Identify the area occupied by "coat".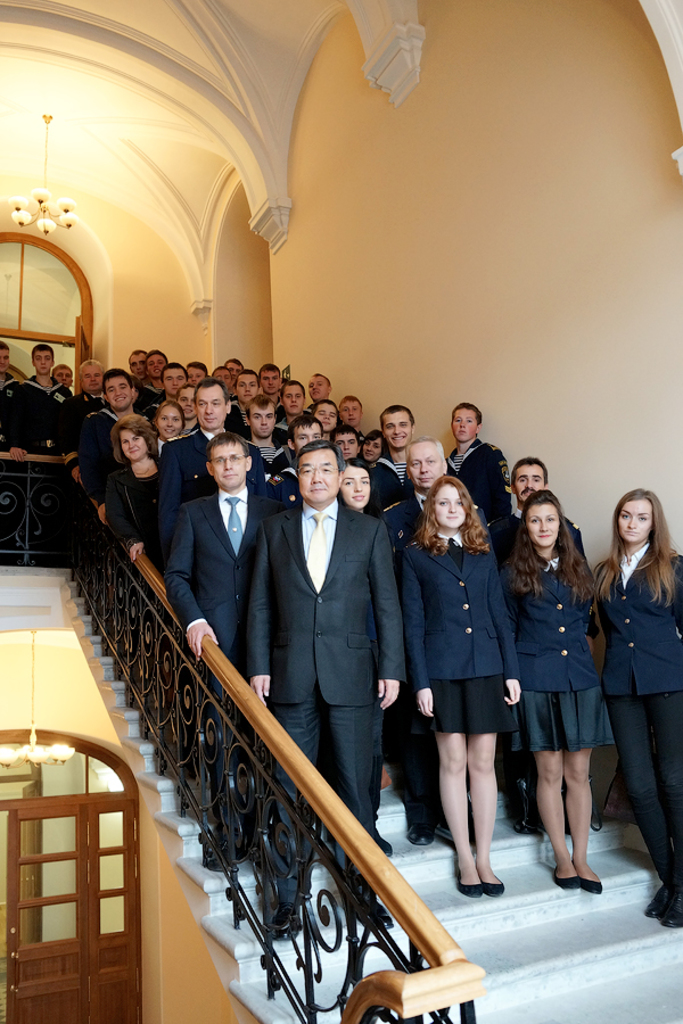
Area: crop(246, 493, 410, 707).
